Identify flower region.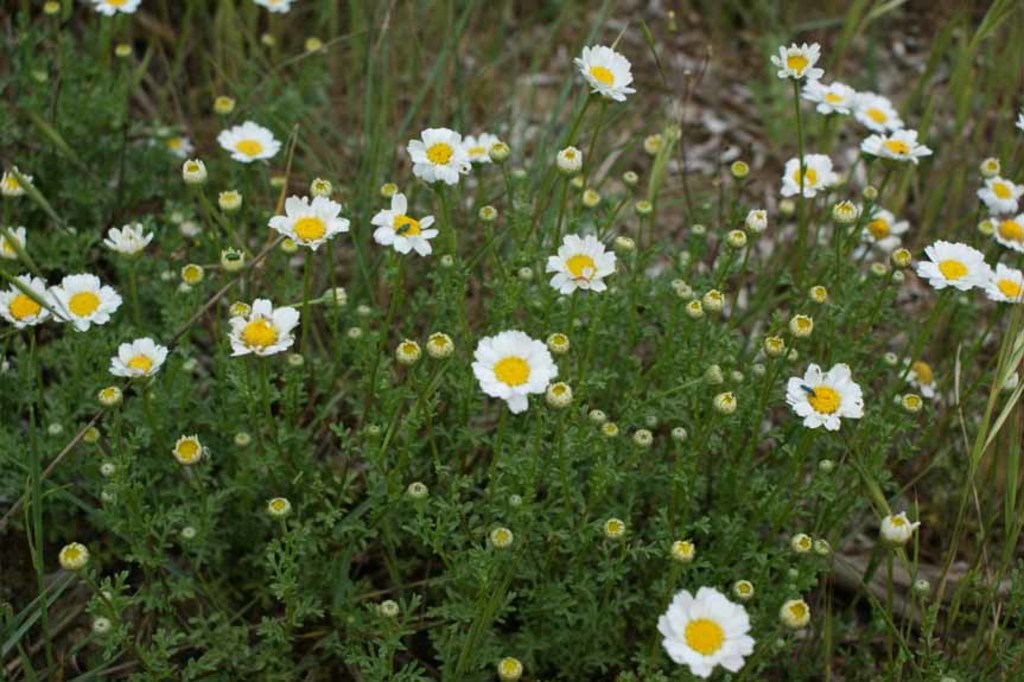
Region: select_region(236, 432, 254, 448).
